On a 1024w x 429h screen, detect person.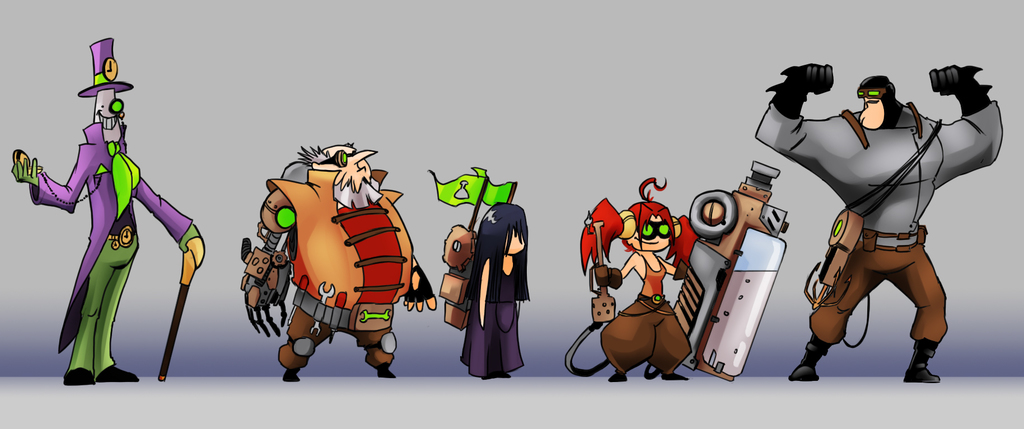
[left=50, top=40, right=193, bottom=386].
